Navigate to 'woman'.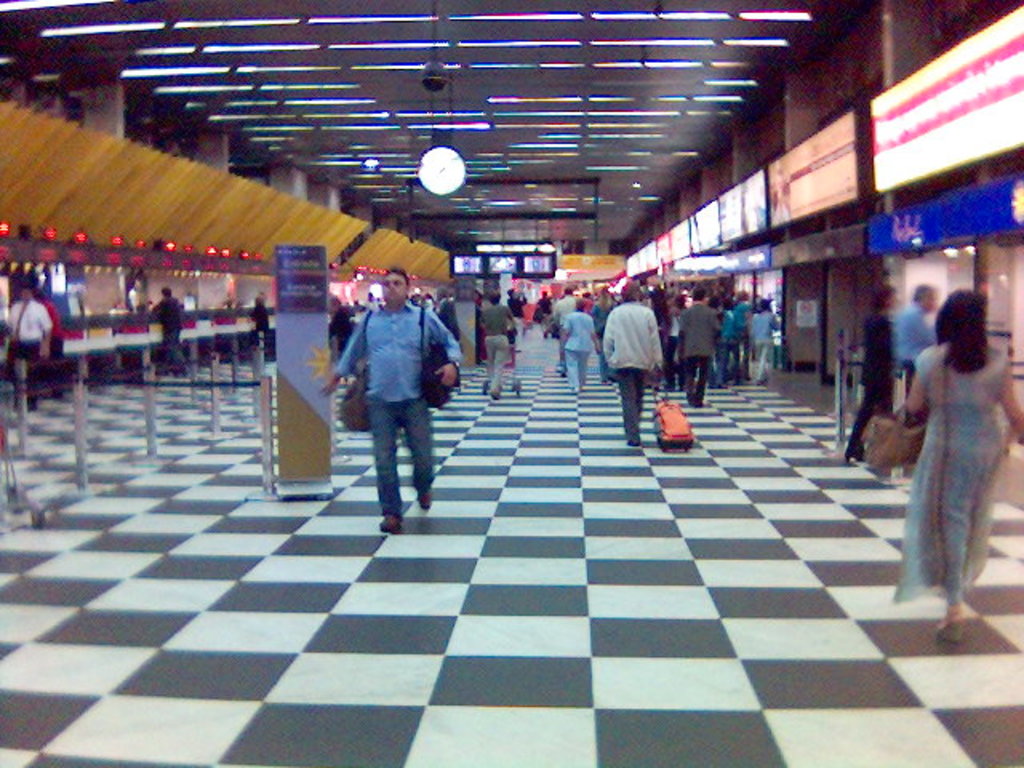
Navigation target: [x1=589, y1=290, x2=621, y2=338].
